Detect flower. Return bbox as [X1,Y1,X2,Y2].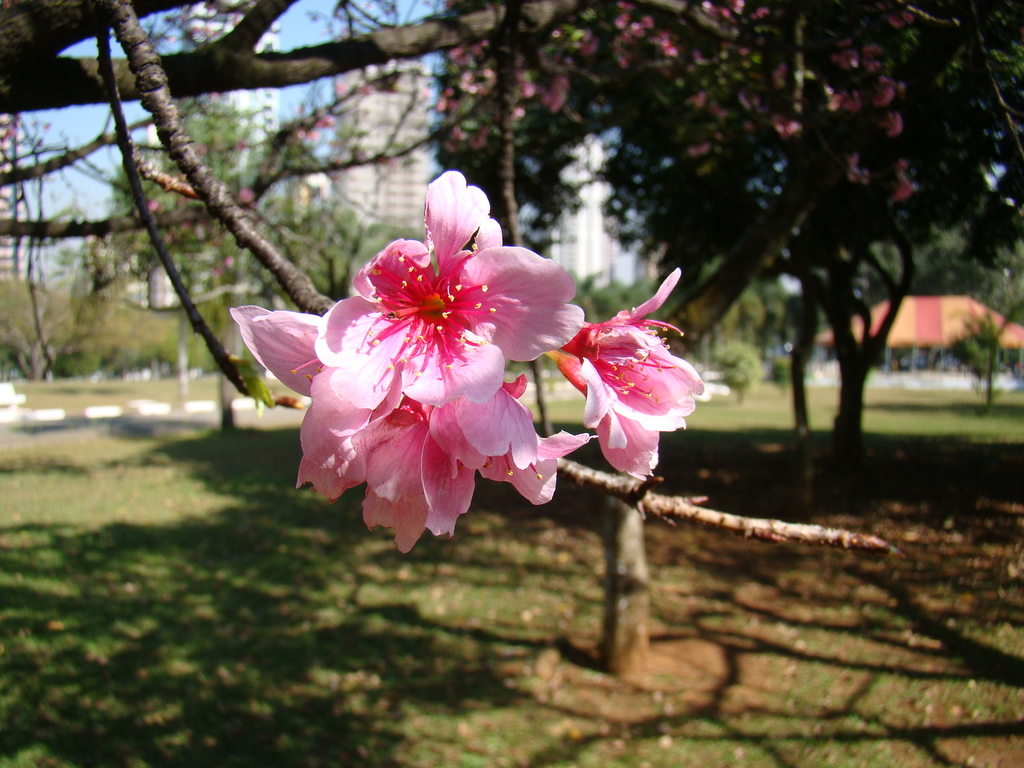
[322,171,577,404].
